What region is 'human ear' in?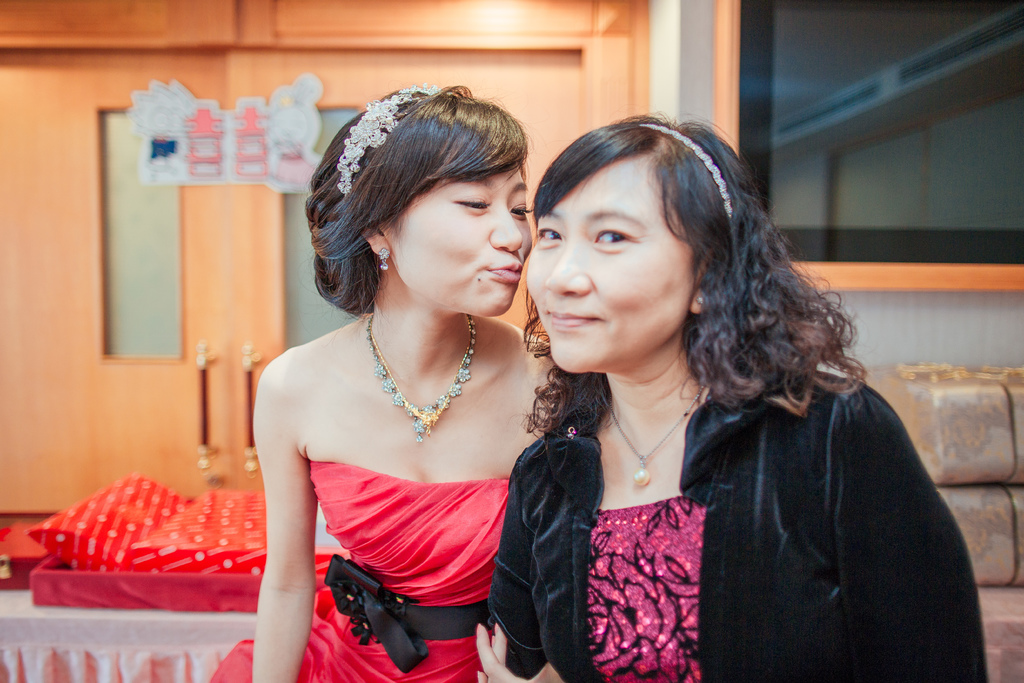
detection(690, 251, 715, 311).
